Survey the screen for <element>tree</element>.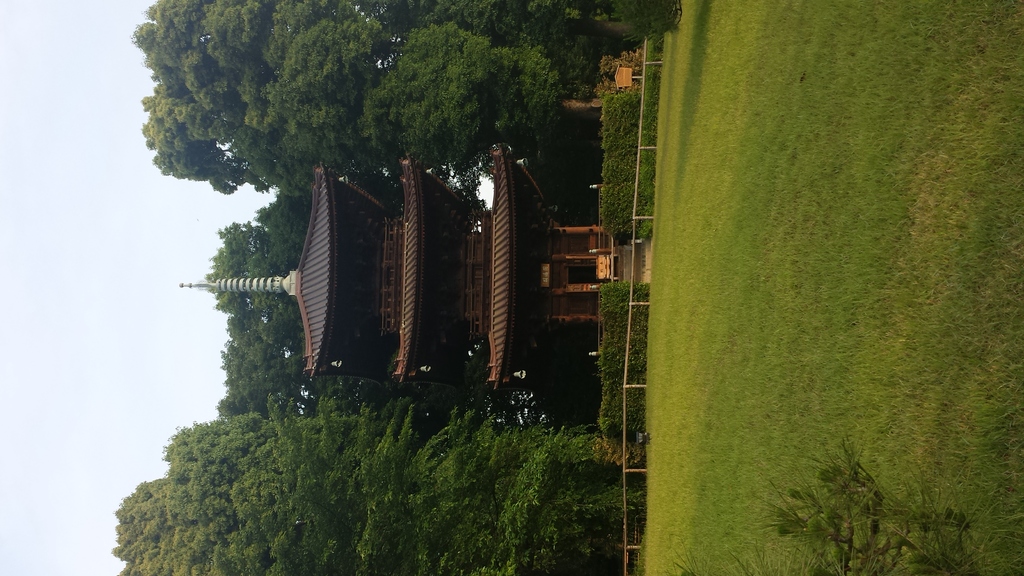
Survey found: detection(94, 402, 623, 575).
